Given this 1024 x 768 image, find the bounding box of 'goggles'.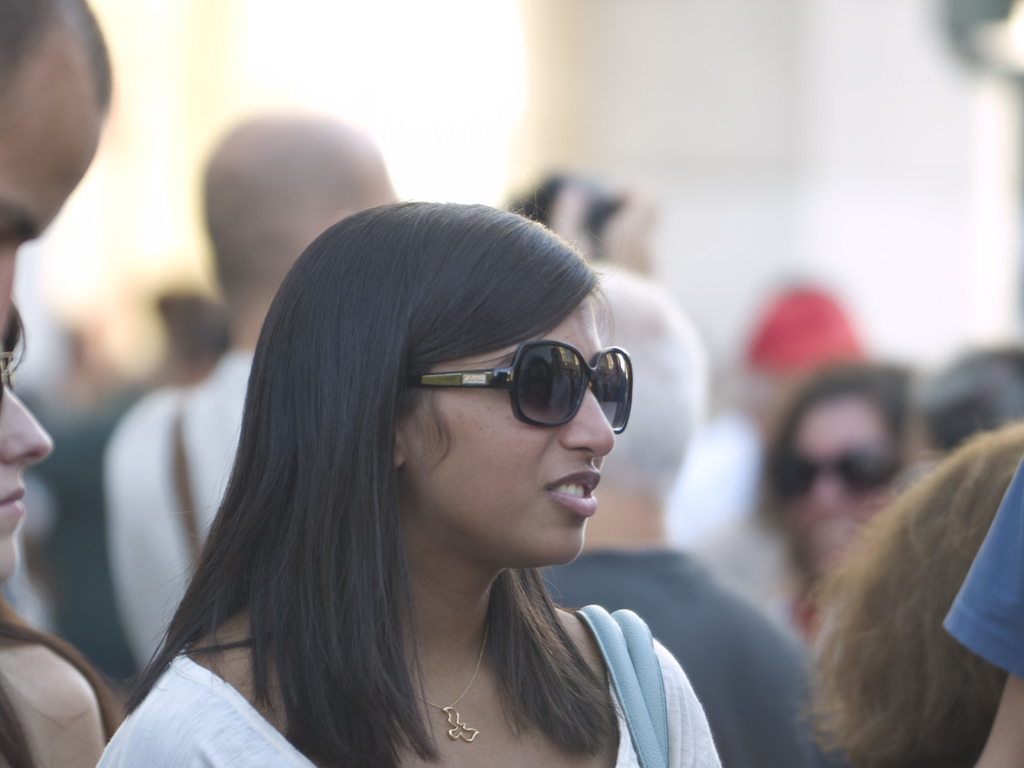
x1=398, y1=336, x2=629, y2=445.
